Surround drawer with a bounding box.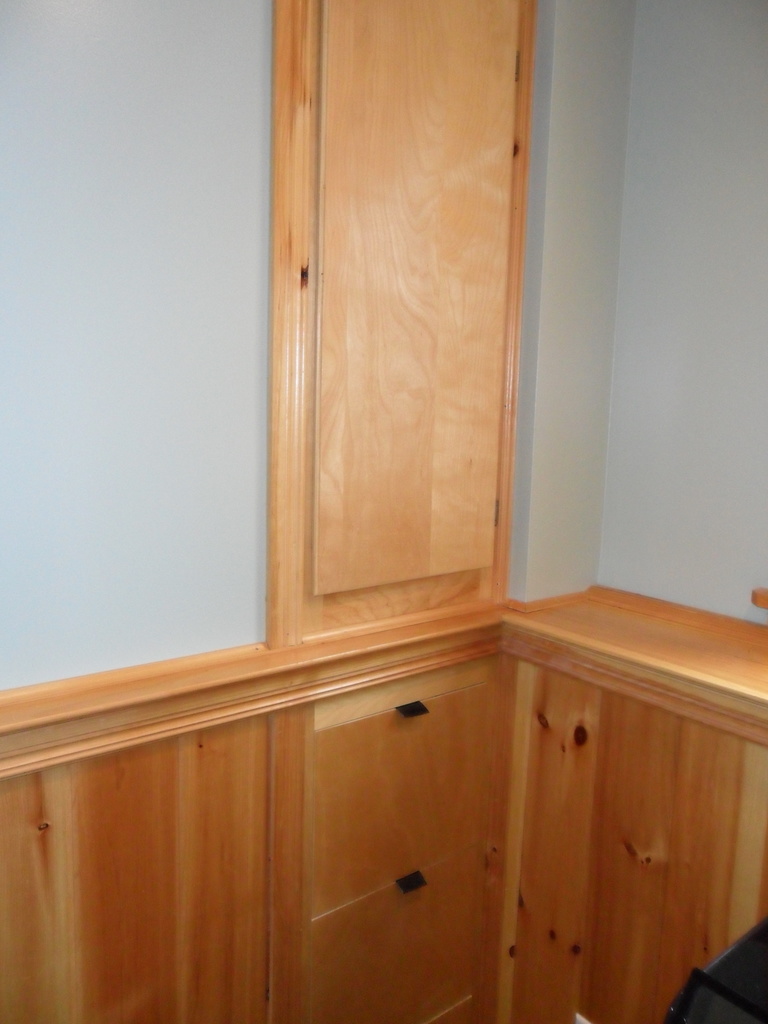
<region>312, 676, 492, 923</region>.
